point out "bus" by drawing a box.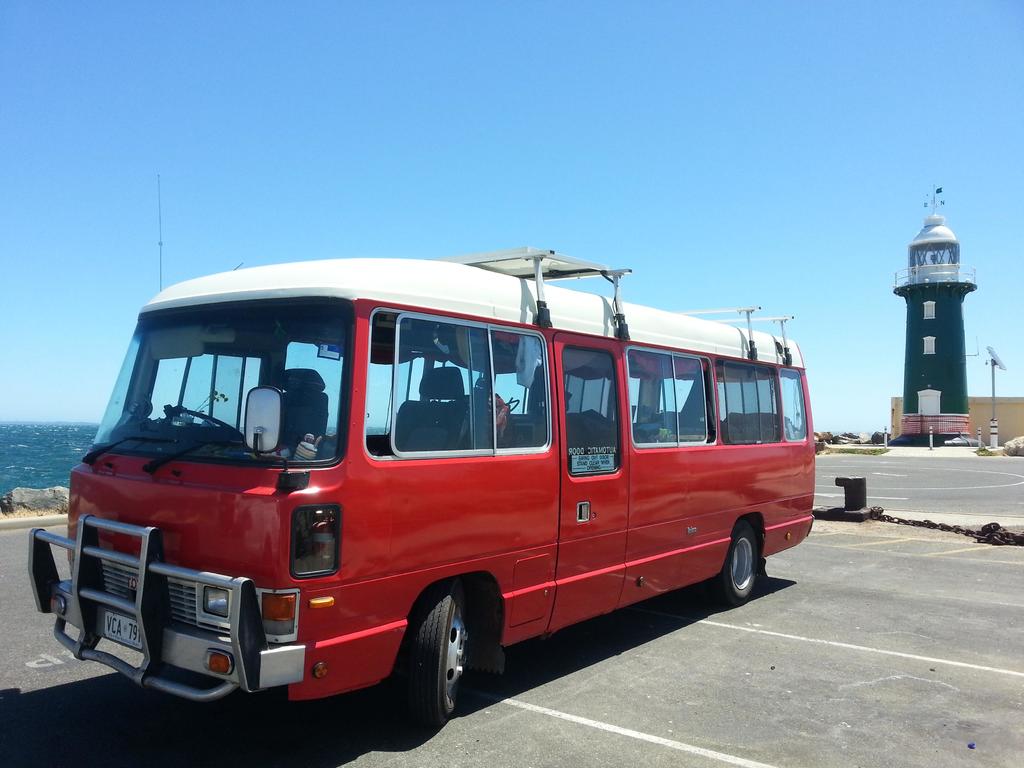
left=22, top=241, right=819, bottom=732.
